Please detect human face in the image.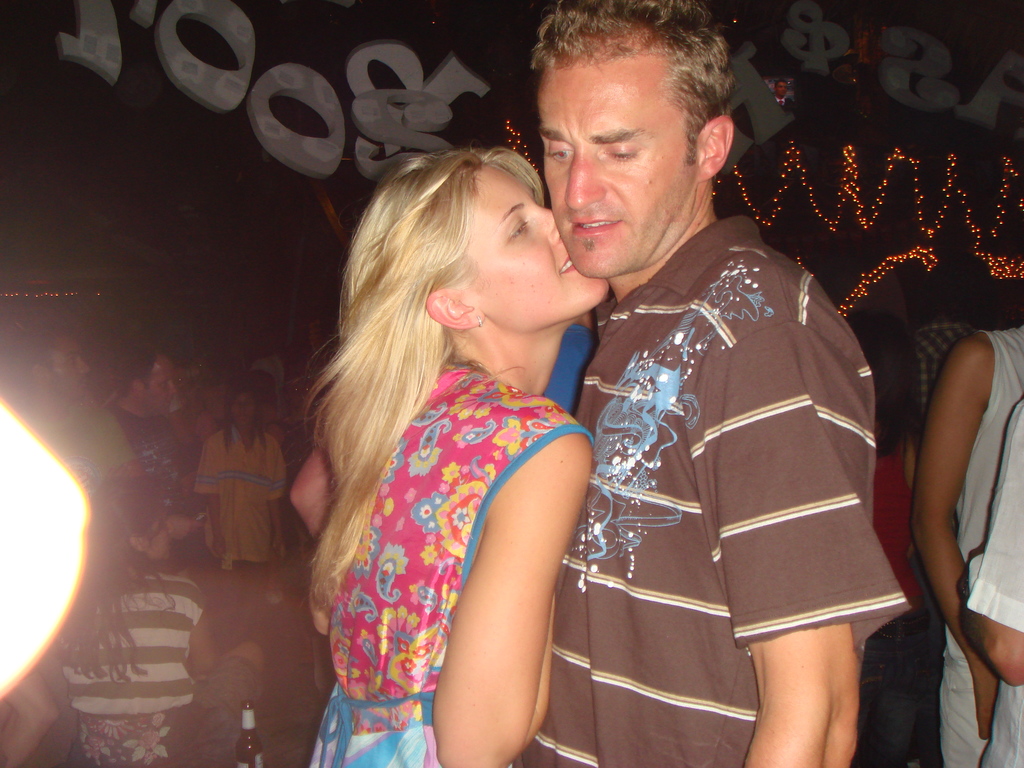
149/353/178/414.
